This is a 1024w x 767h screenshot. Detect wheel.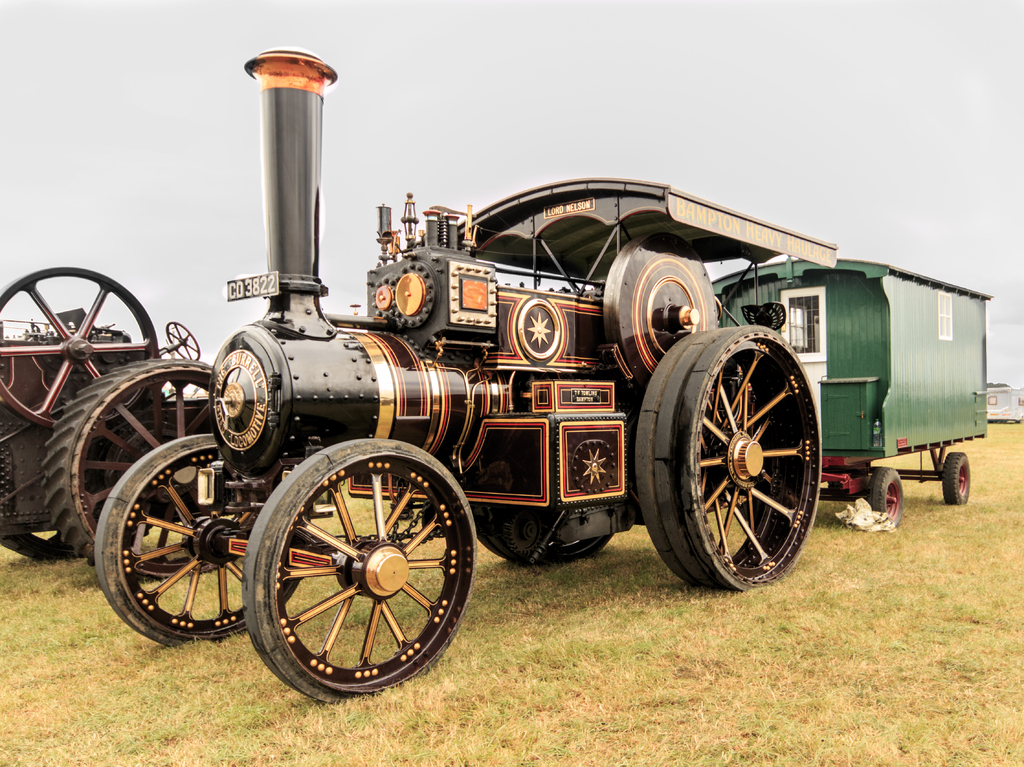
<bbox>237, 442, 471, 697</bbox>.
